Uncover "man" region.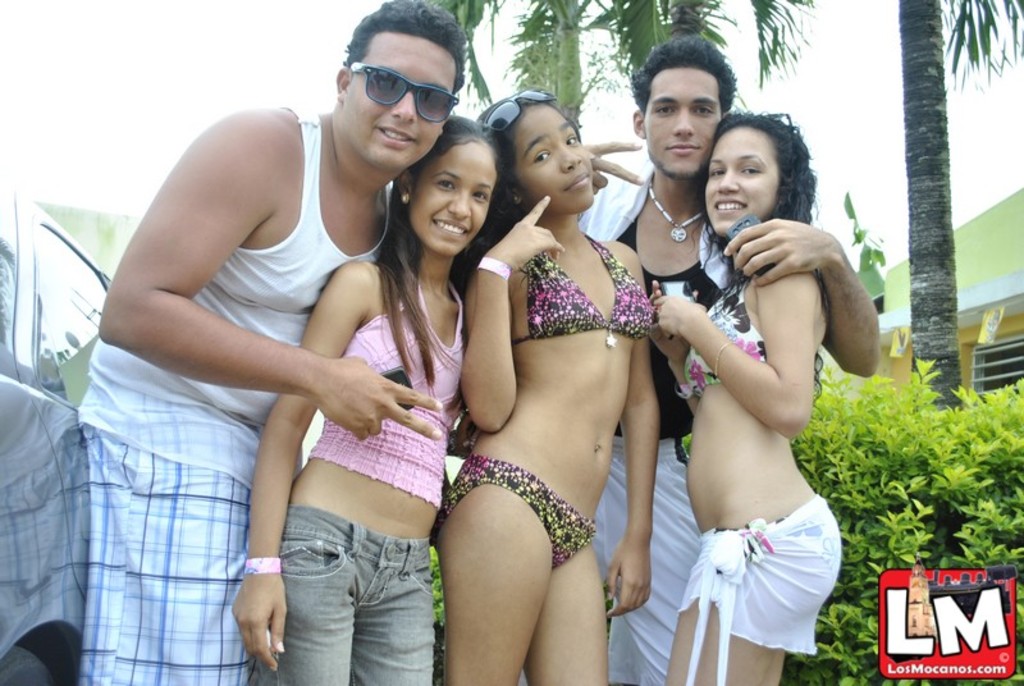
Uncovered: pyautogui.locateOnScreen(582, 31, 878, 685).
